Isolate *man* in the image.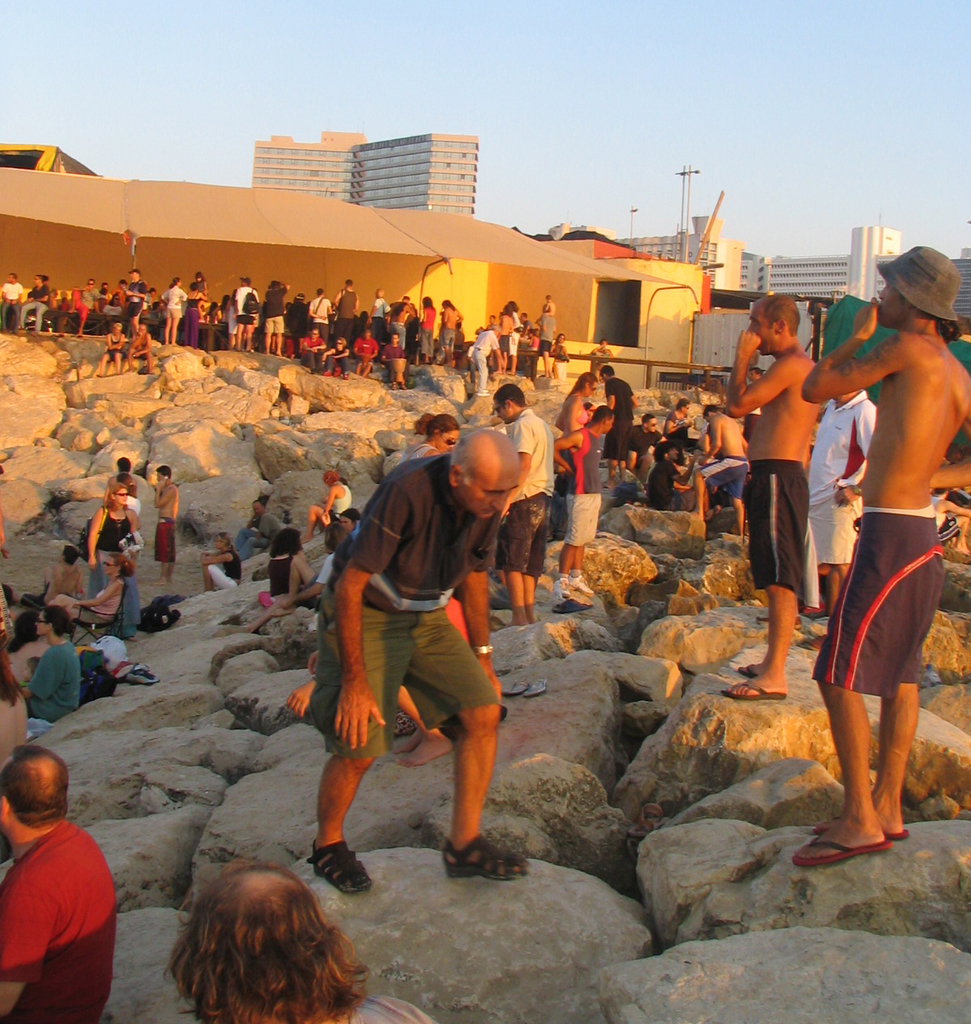
Isolated region: x1=802, y1=347, x2=877, y2=654.
